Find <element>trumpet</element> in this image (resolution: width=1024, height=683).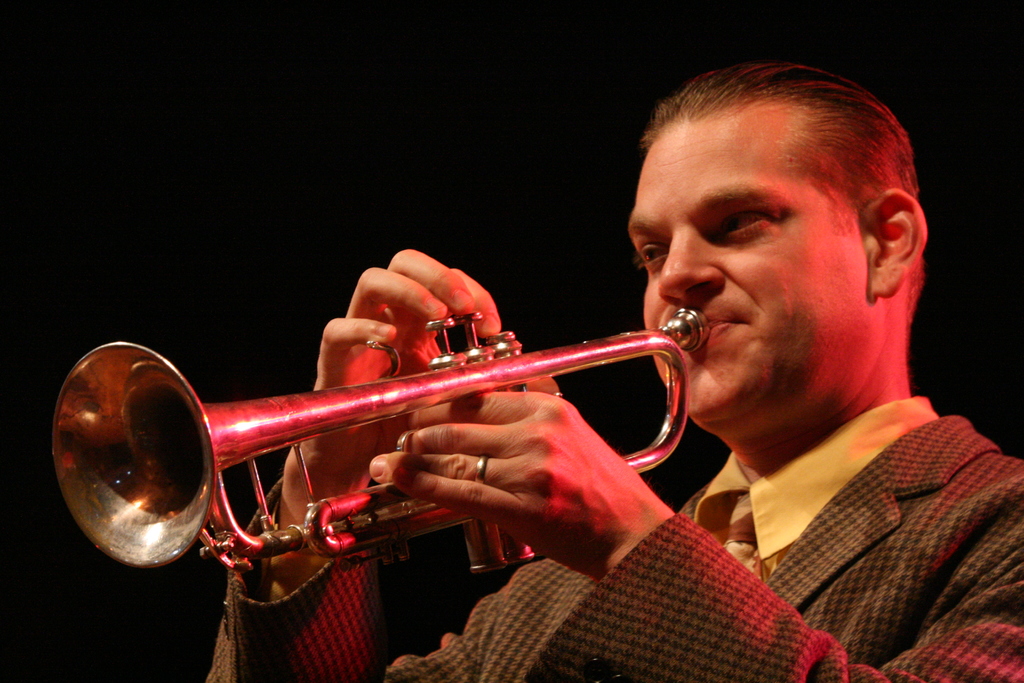
box=[44, 324, 716, 580].
